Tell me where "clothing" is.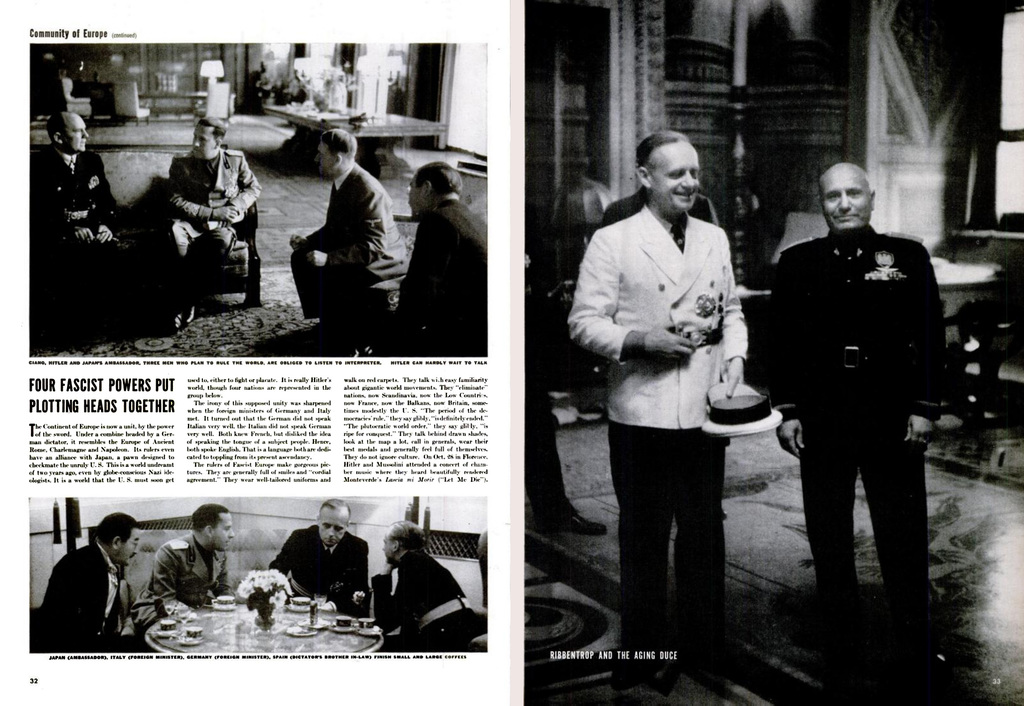
"clothing" is at locate(39, 542, 115, 661).
